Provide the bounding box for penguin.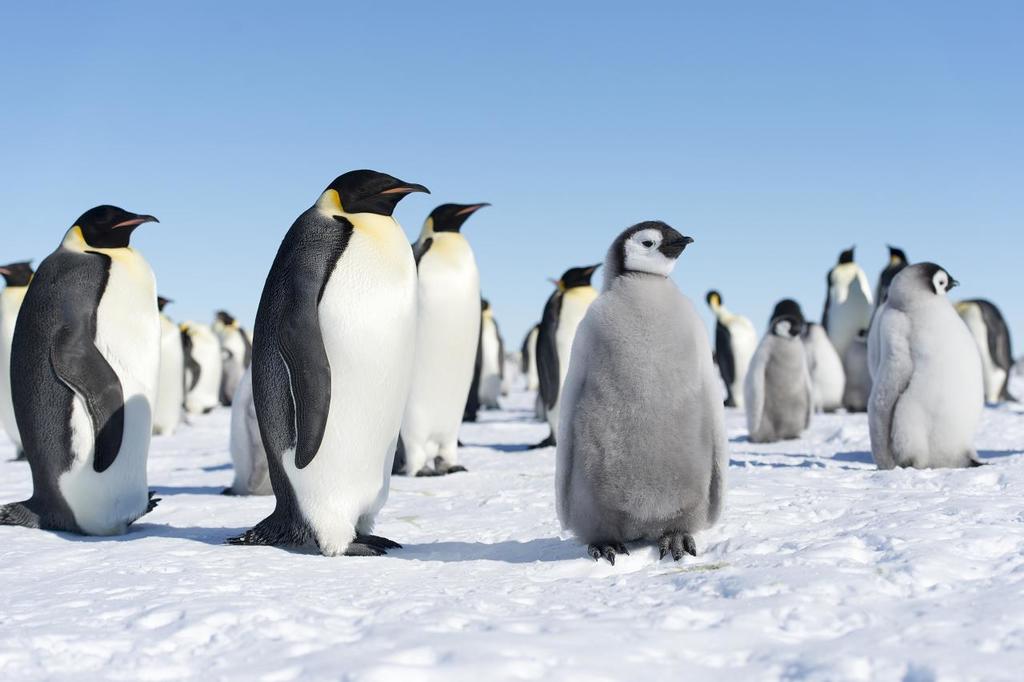
x1=209, y1=307, x2=252, y2=416.
